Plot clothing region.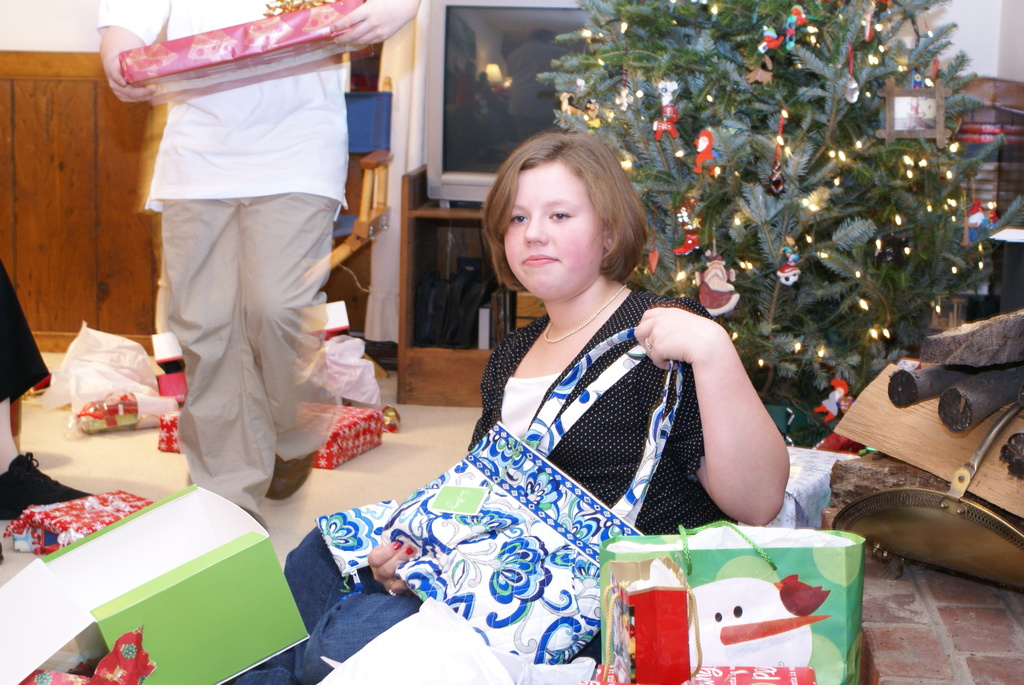
Plotted at 138,56,383,520.
